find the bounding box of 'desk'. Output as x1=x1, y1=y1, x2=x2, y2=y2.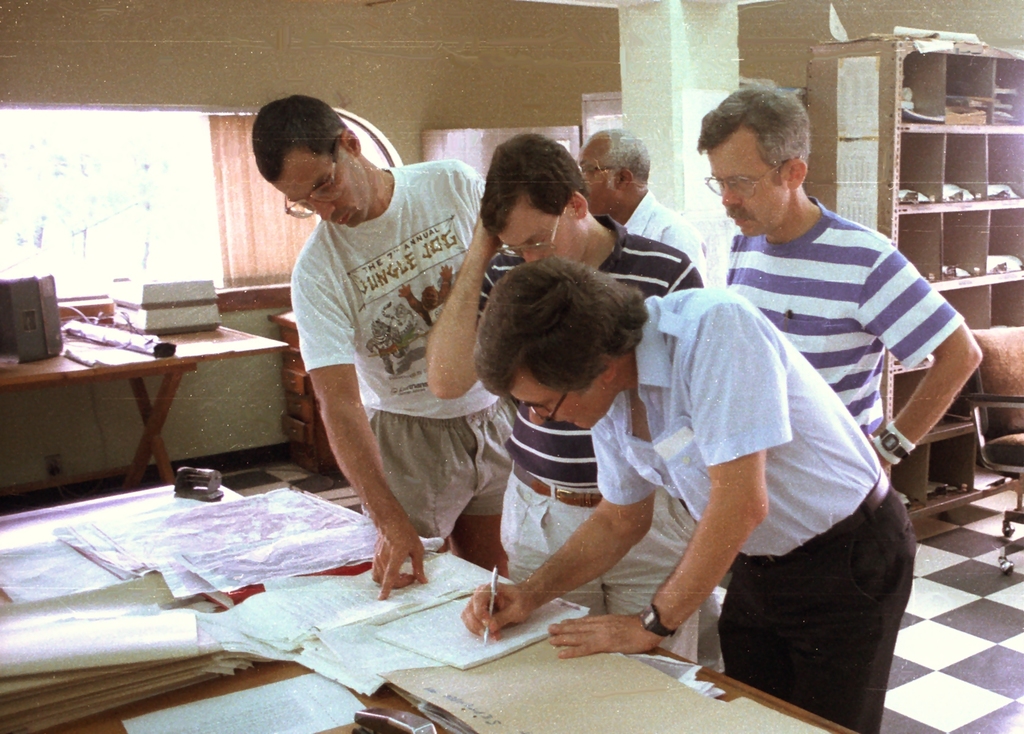
x1=0, y1=306, x2=303, y2=521.
